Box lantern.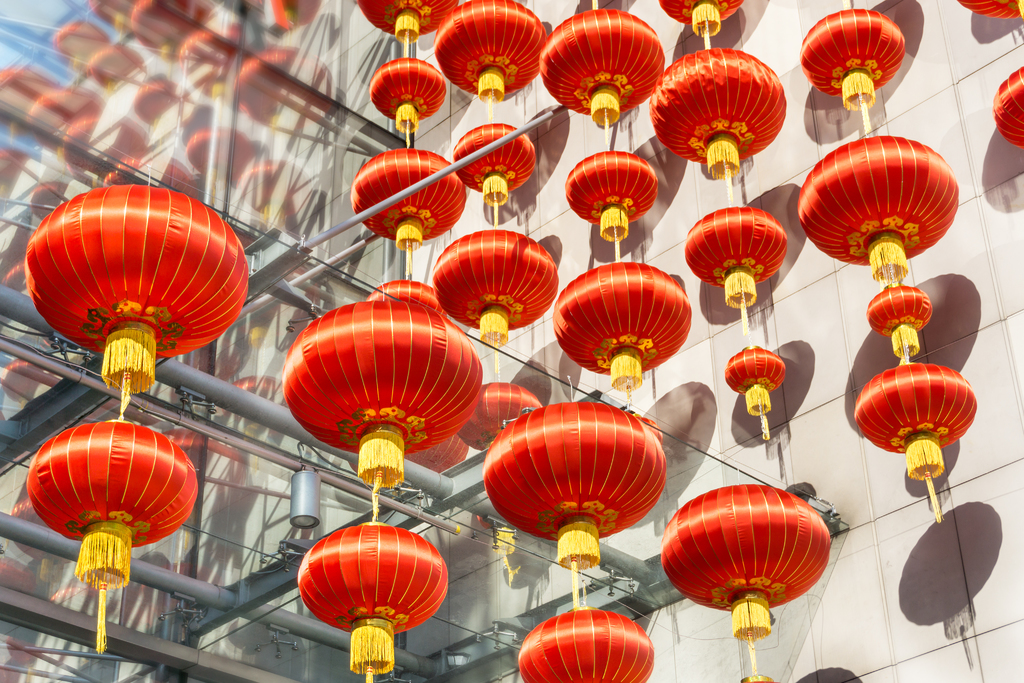
<region>797, 135, 952, 283</region>.
